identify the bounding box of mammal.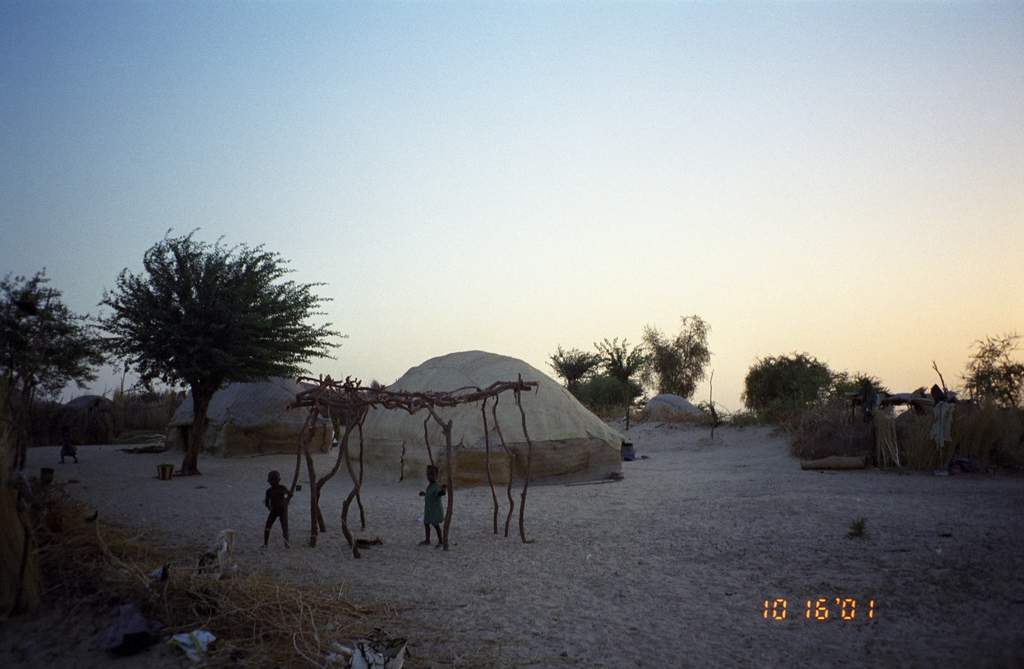
rect(247, 474, 294, 551).
